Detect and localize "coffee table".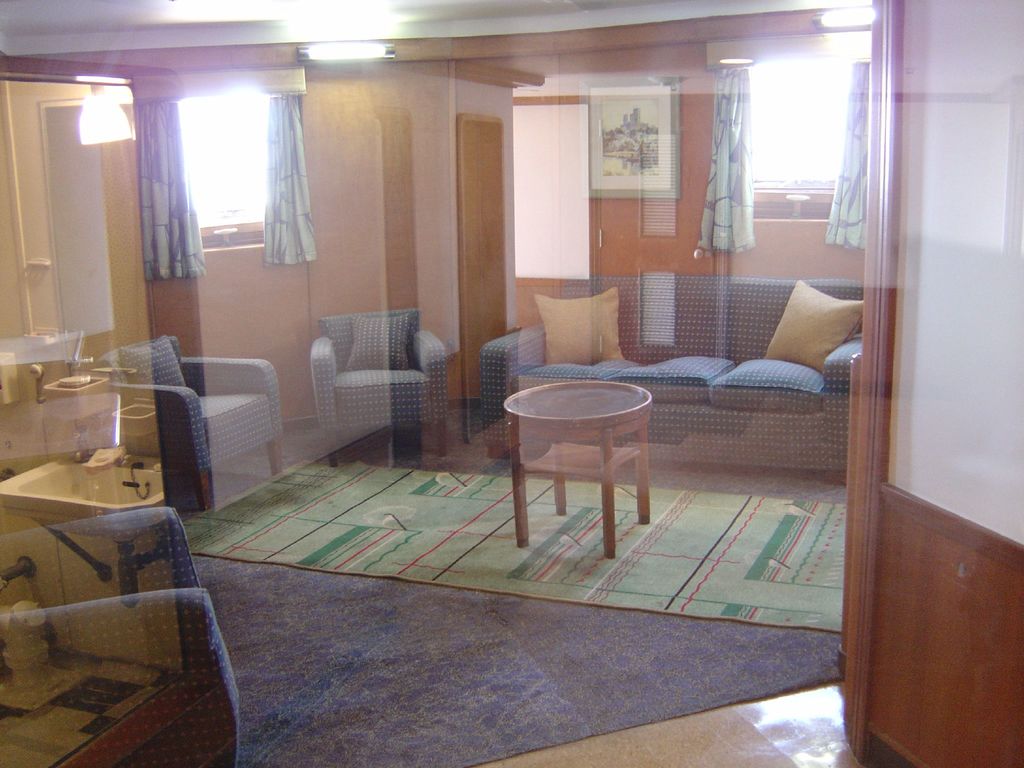
Localized at left=501, top=365, right=660, bottom=546.
